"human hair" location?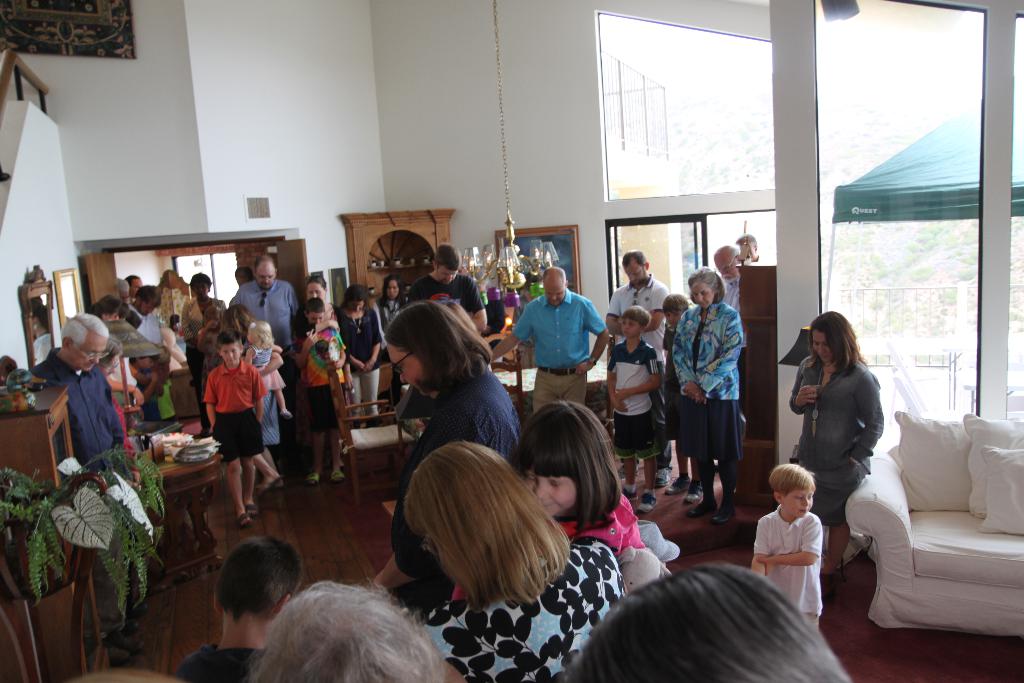
box=[341, 282, 366, 311]
